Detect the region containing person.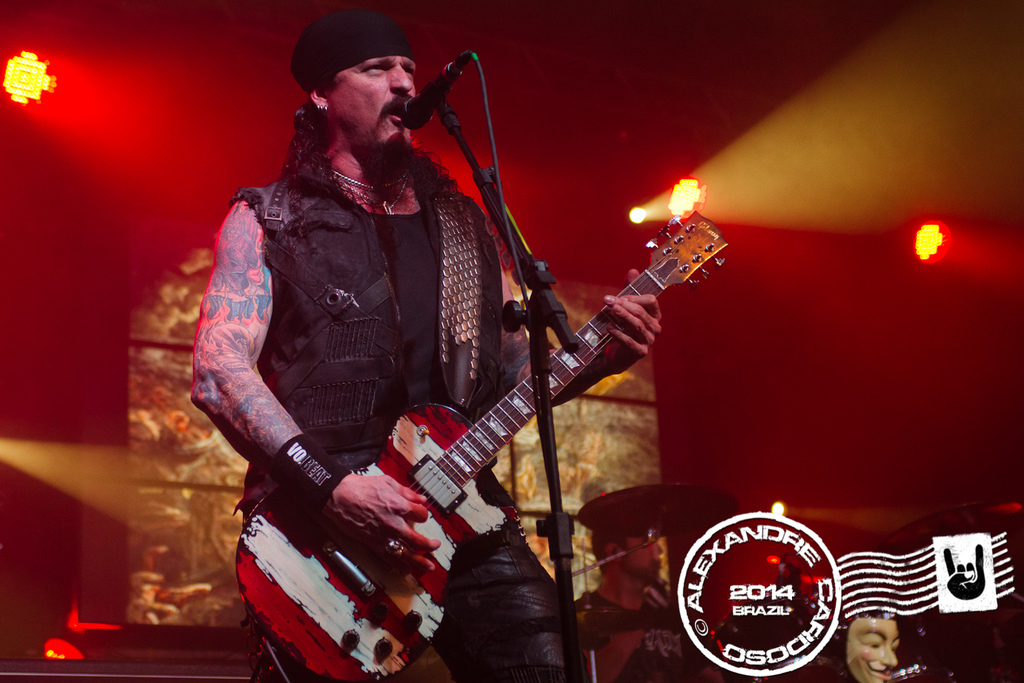
[left=246, top=7, right=696, bottom=677].
